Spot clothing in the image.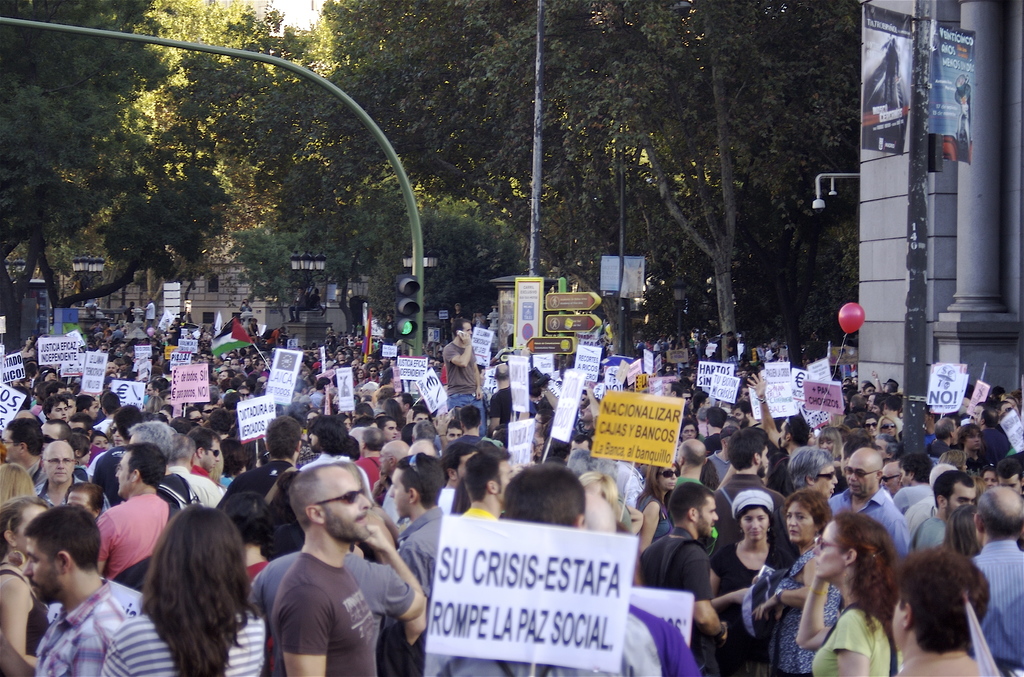
clothing found at locate(973, 423, 1011, 471).
